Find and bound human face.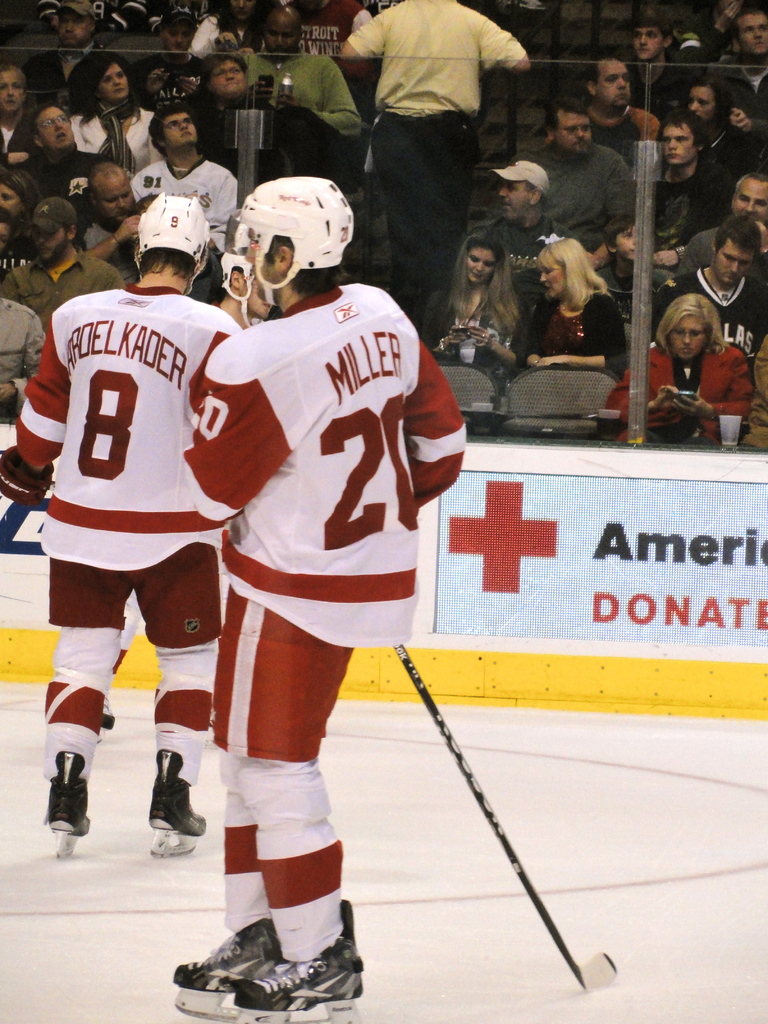
Bound: (248, 294, 268, 312).
